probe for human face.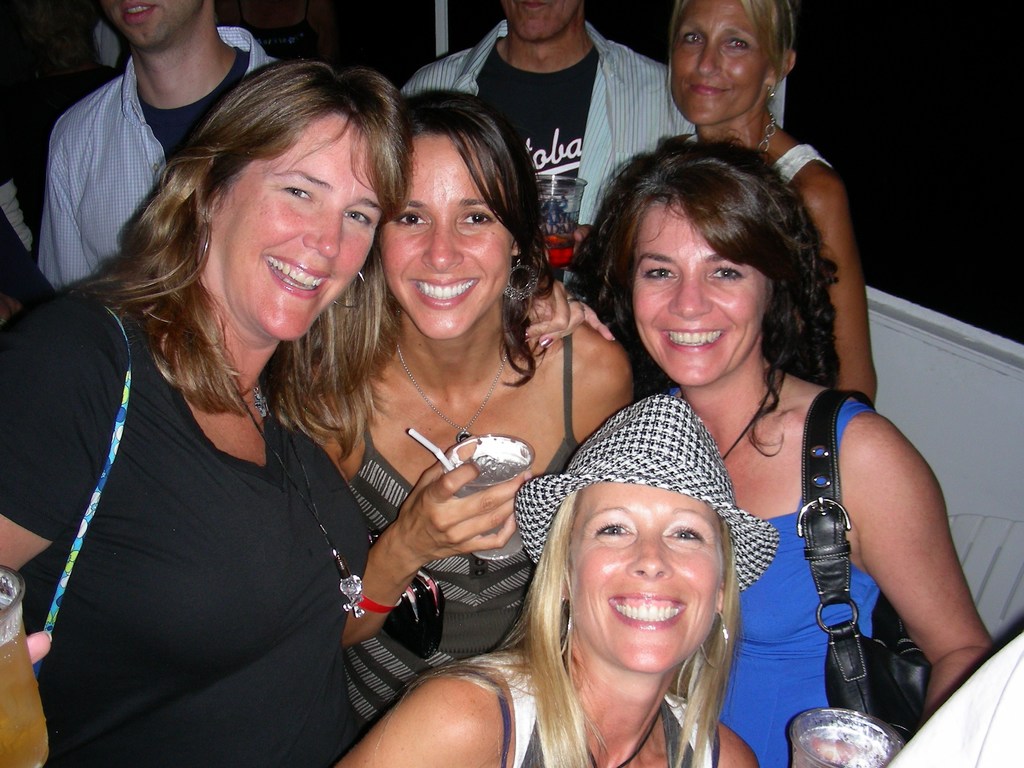
Probe result: detection(505, 0, 584, 42).
